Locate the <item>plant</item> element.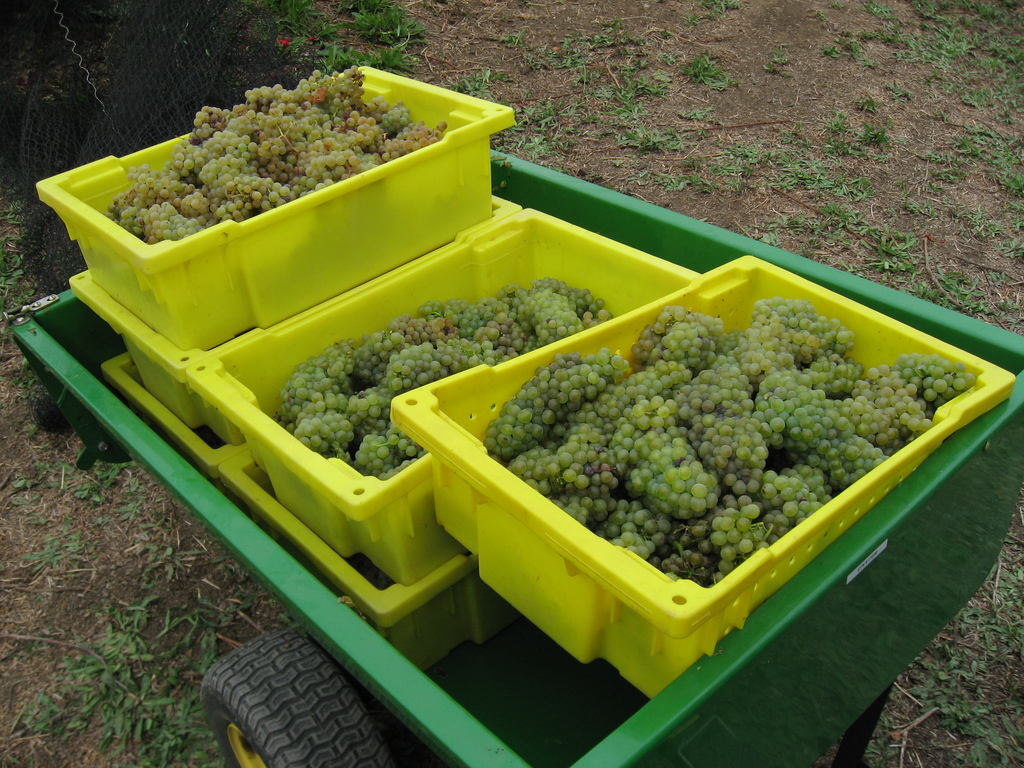
Element bbox: rect(826, 175, 872, 198).
